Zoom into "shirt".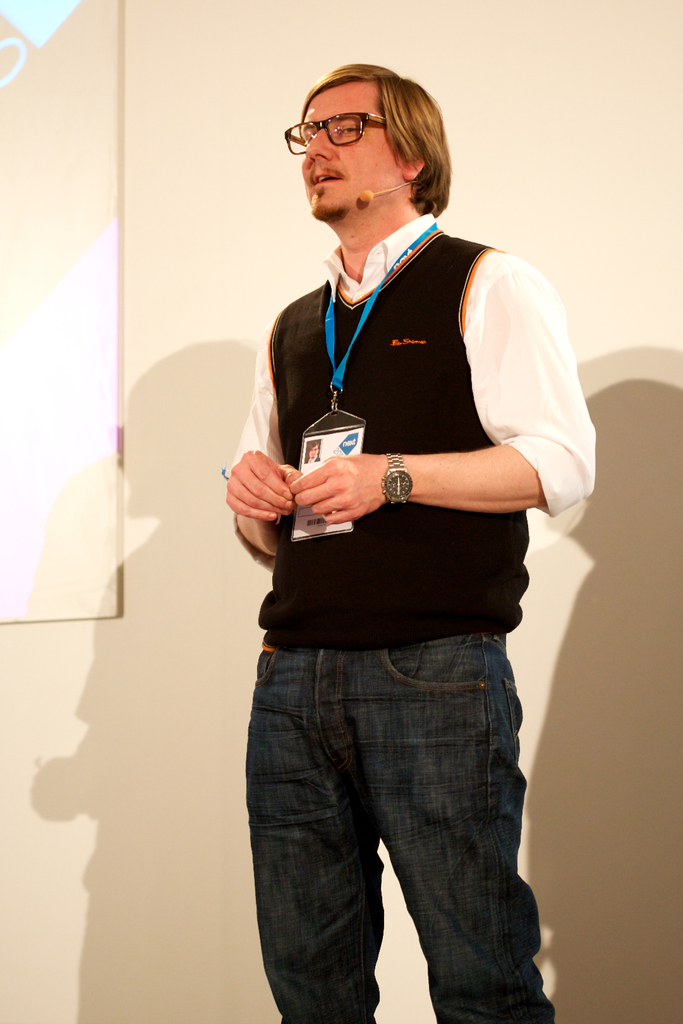
Zoom target: 225,216,603,641.
